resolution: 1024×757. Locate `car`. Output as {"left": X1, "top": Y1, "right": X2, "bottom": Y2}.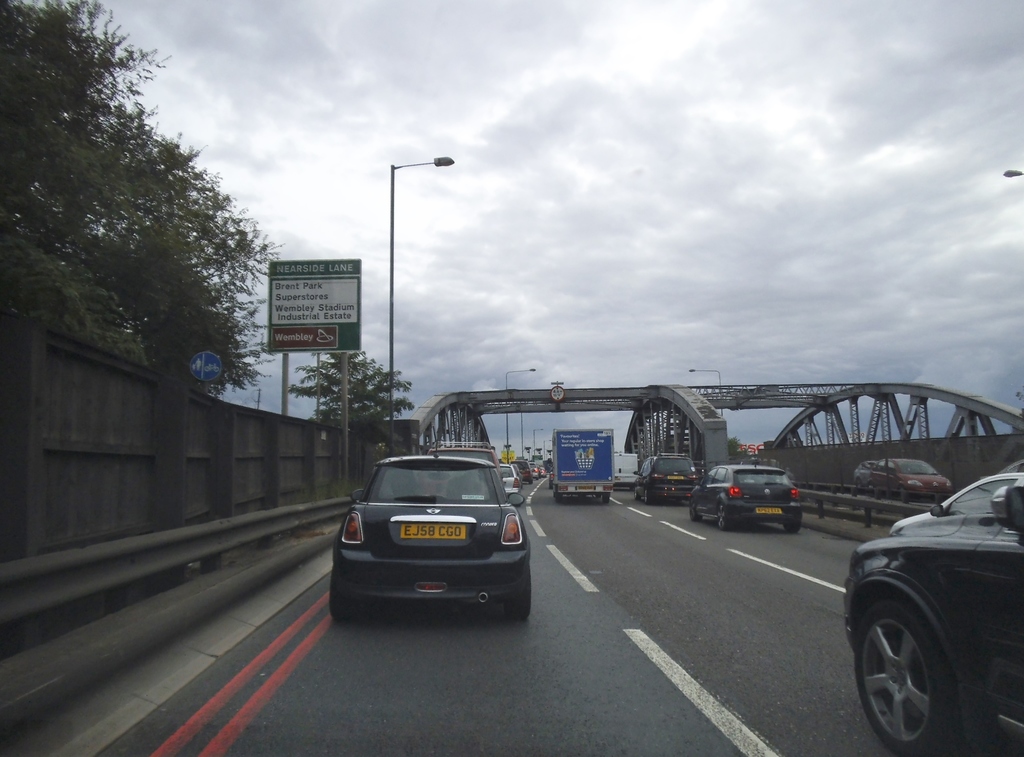
{"left": 430, "top": 444, "right": 498, "bottom": 468}.
